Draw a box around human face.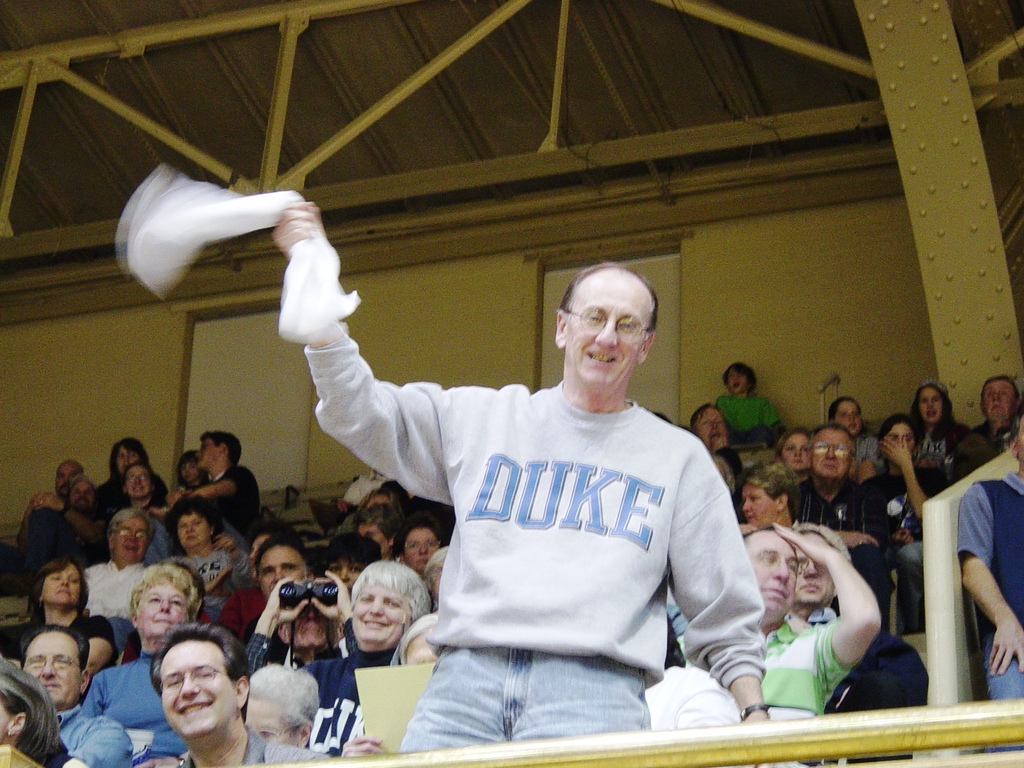
242, 698, 298, 748.
